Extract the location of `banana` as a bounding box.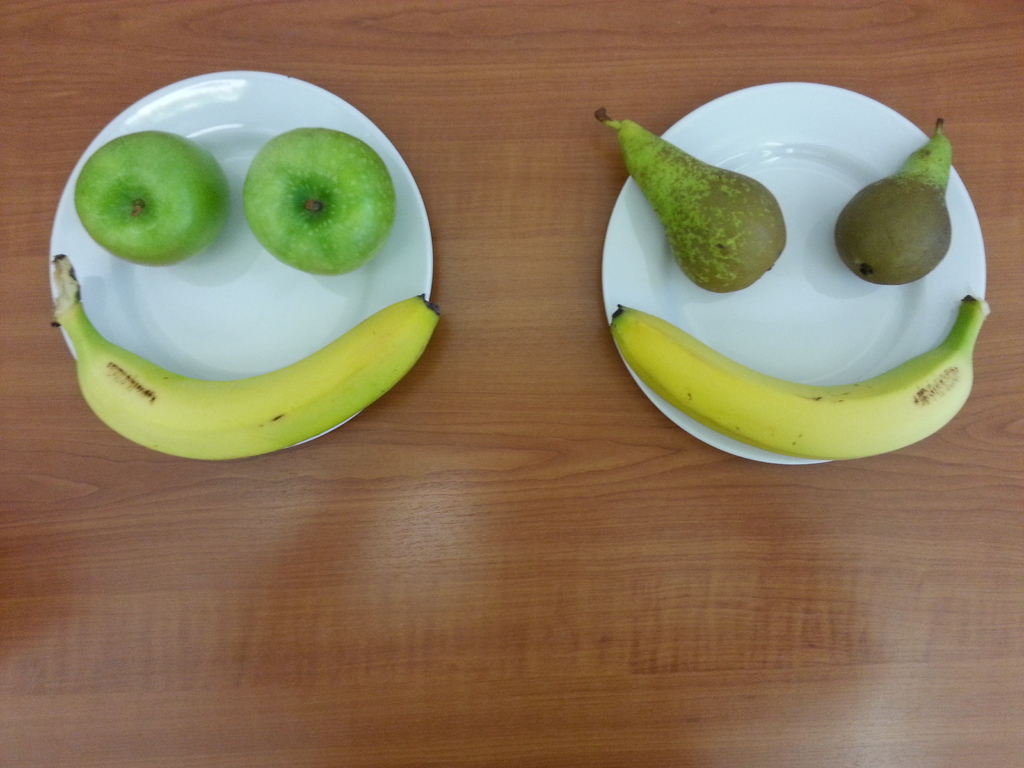
607:294:989:460.
